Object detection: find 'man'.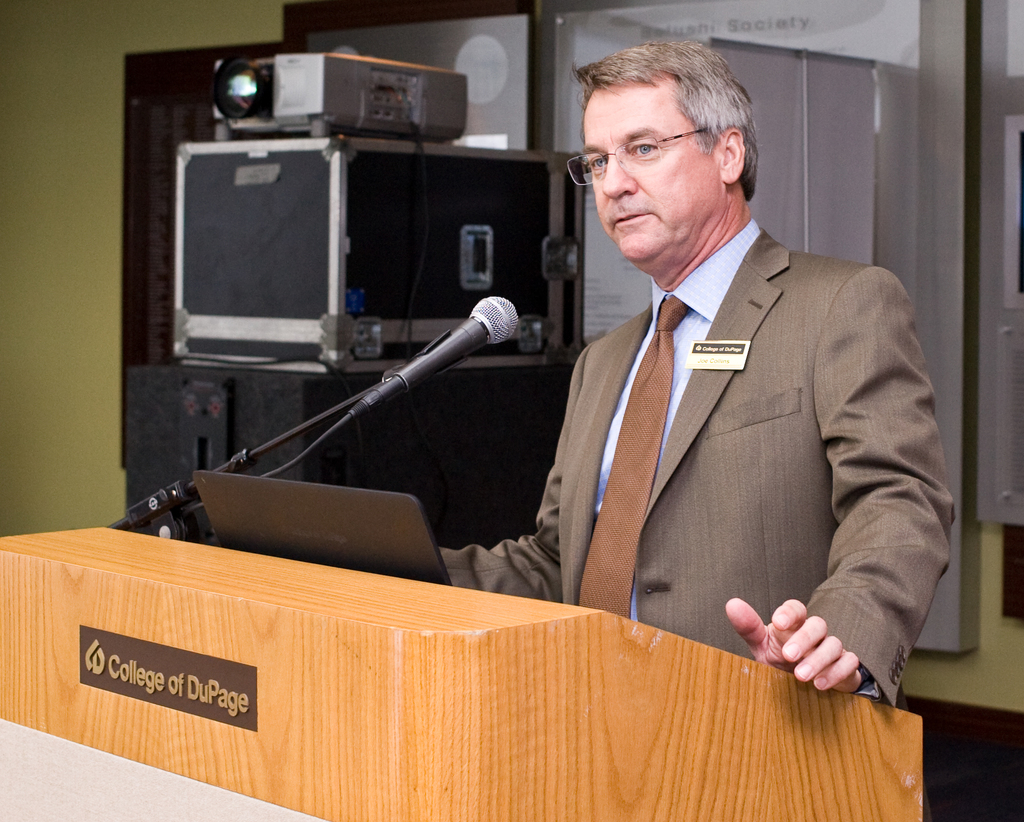
[500,35,927,710].
